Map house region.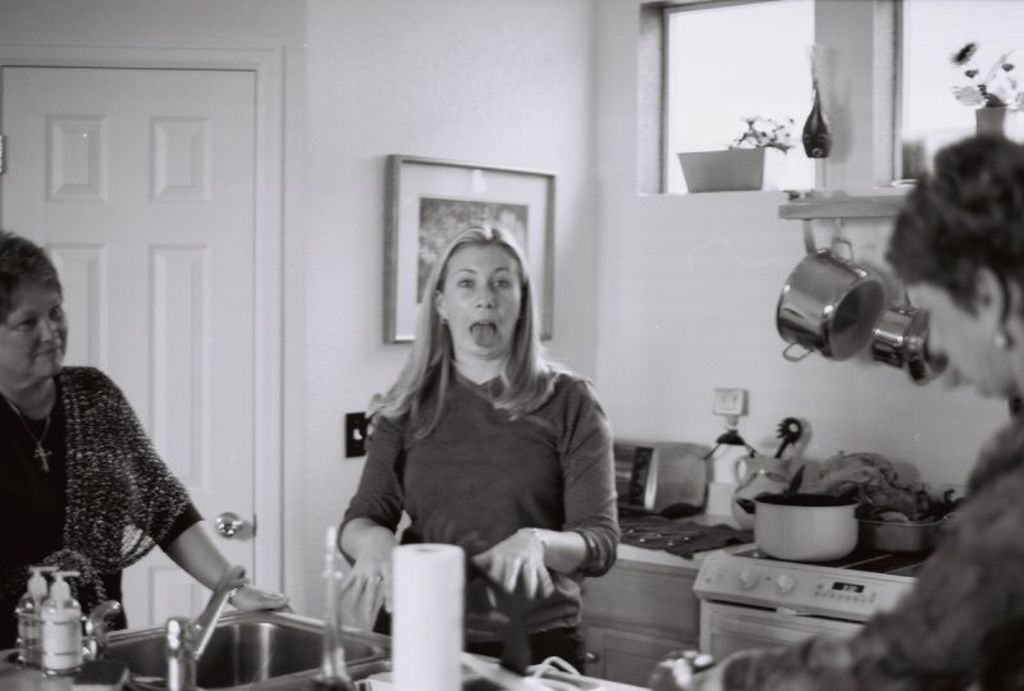
Mapped to 3/0/1023/690.
